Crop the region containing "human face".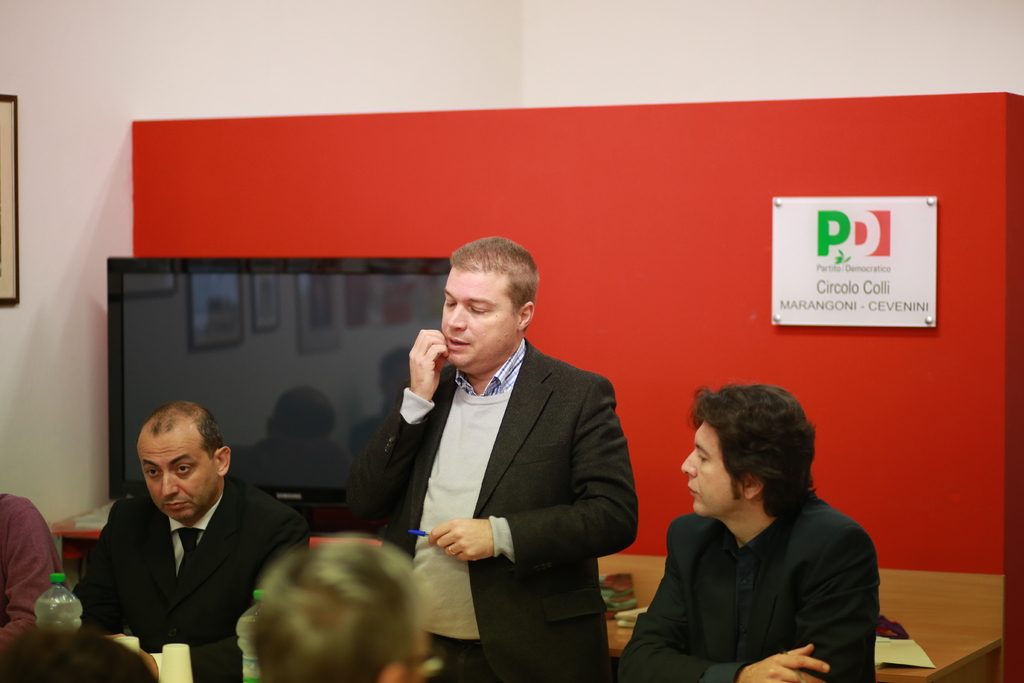
Crop region: bbox=(442, 267, 521, 367).
